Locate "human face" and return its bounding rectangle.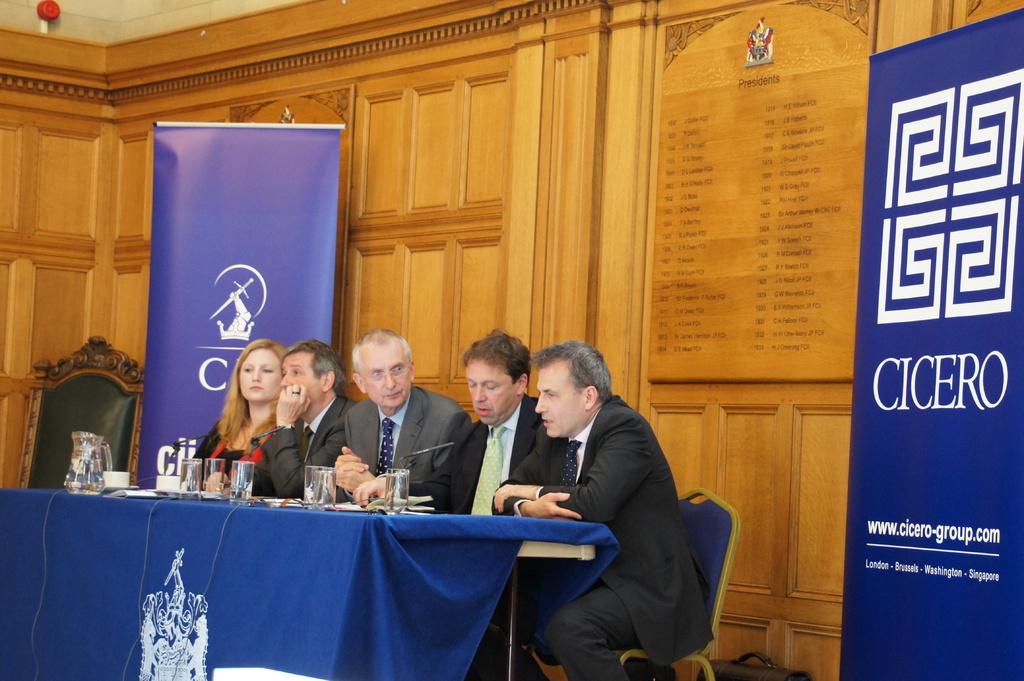
left=464, top=358, right=511, bottom=420.
